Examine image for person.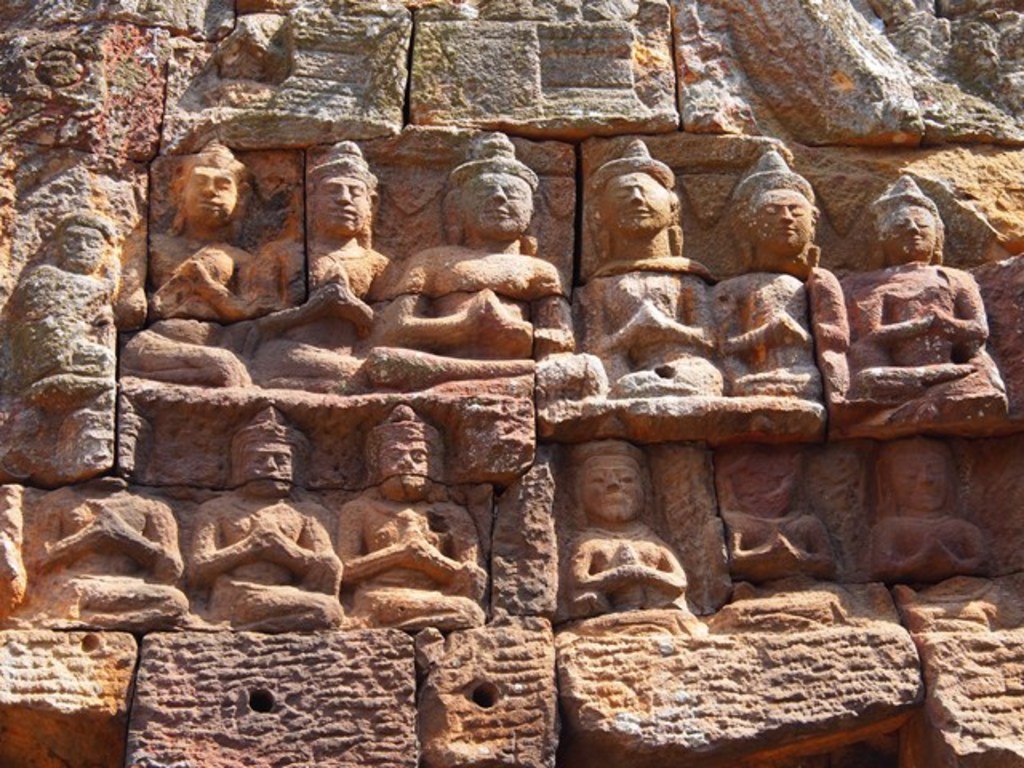
Examination result: 717,451,827,603.
